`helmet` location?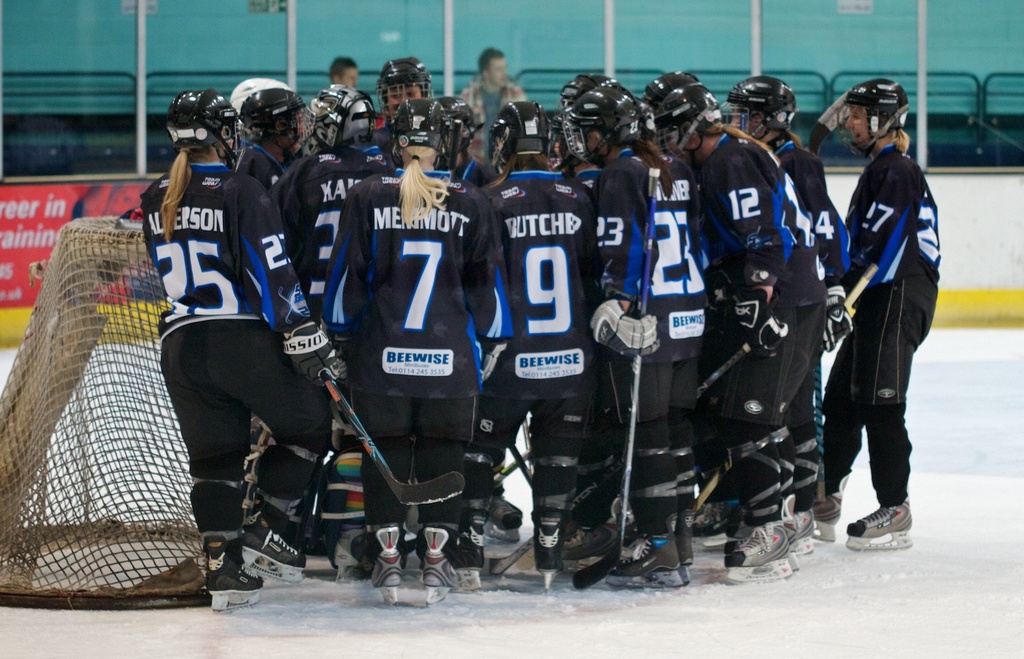
235, 86, 306, 163
